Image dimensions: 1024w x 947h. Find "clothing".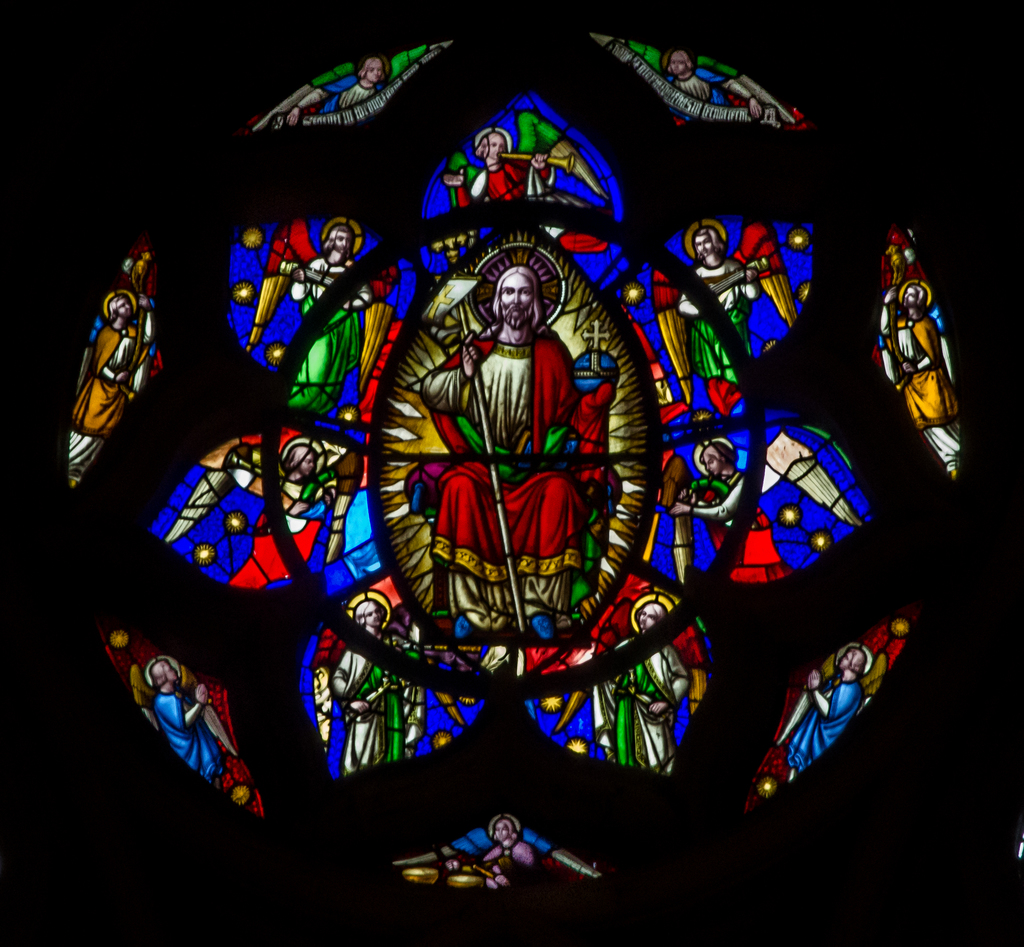
<region>70, 321, 119, 491</region>.
